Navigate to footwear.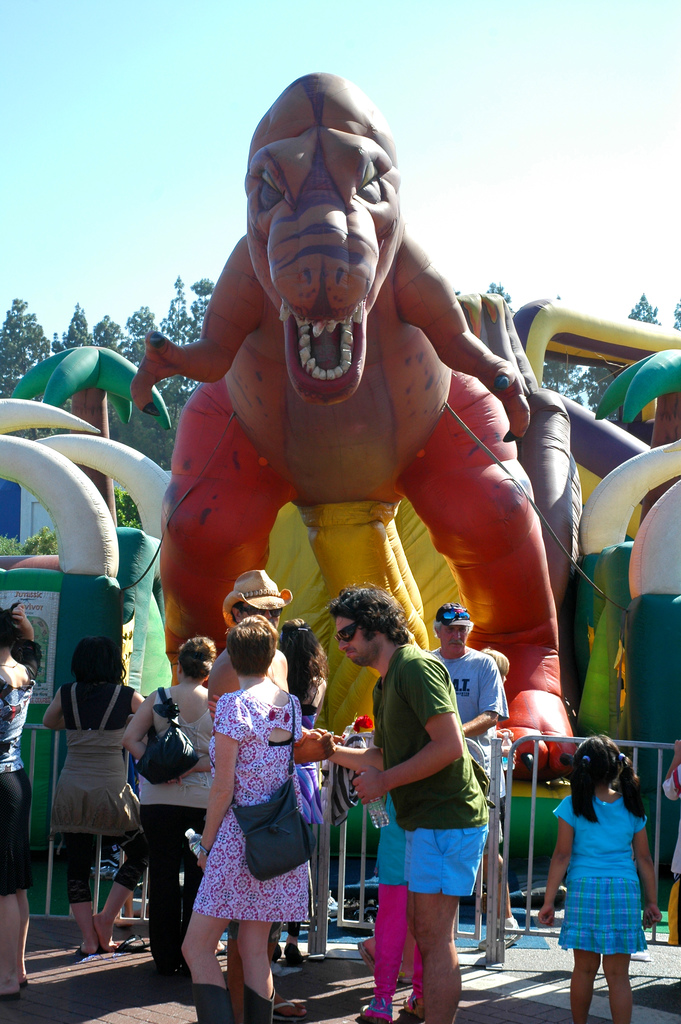
Navigation target: region(113, 935, 151, 956).
